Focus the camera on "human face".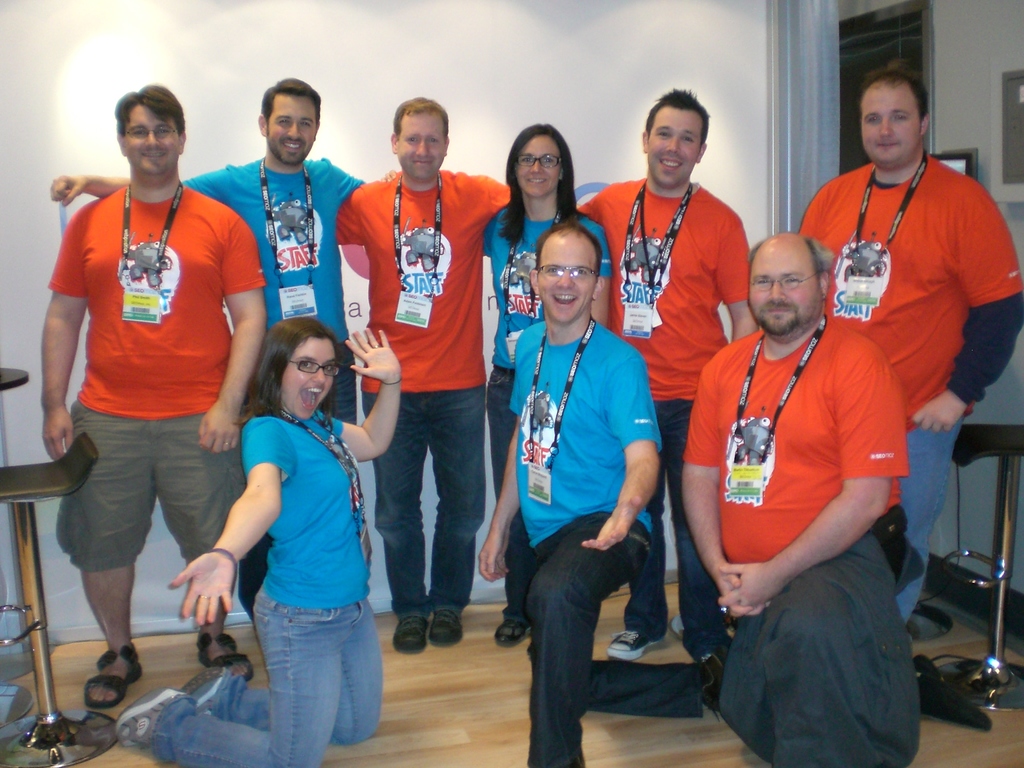
Focus region: {"x1": 746, "y1": 246, "x2": 822, "y2": 342}.
